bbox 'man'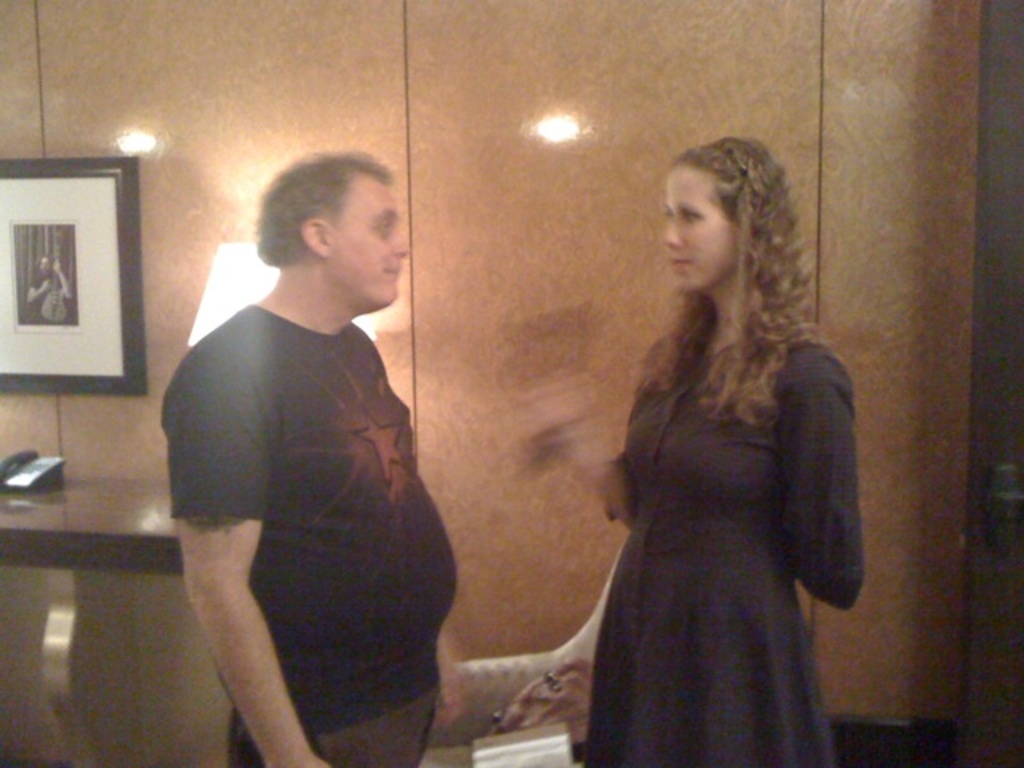
{"left": 152, "top": 146, "right": 490, "bottom": 752}
